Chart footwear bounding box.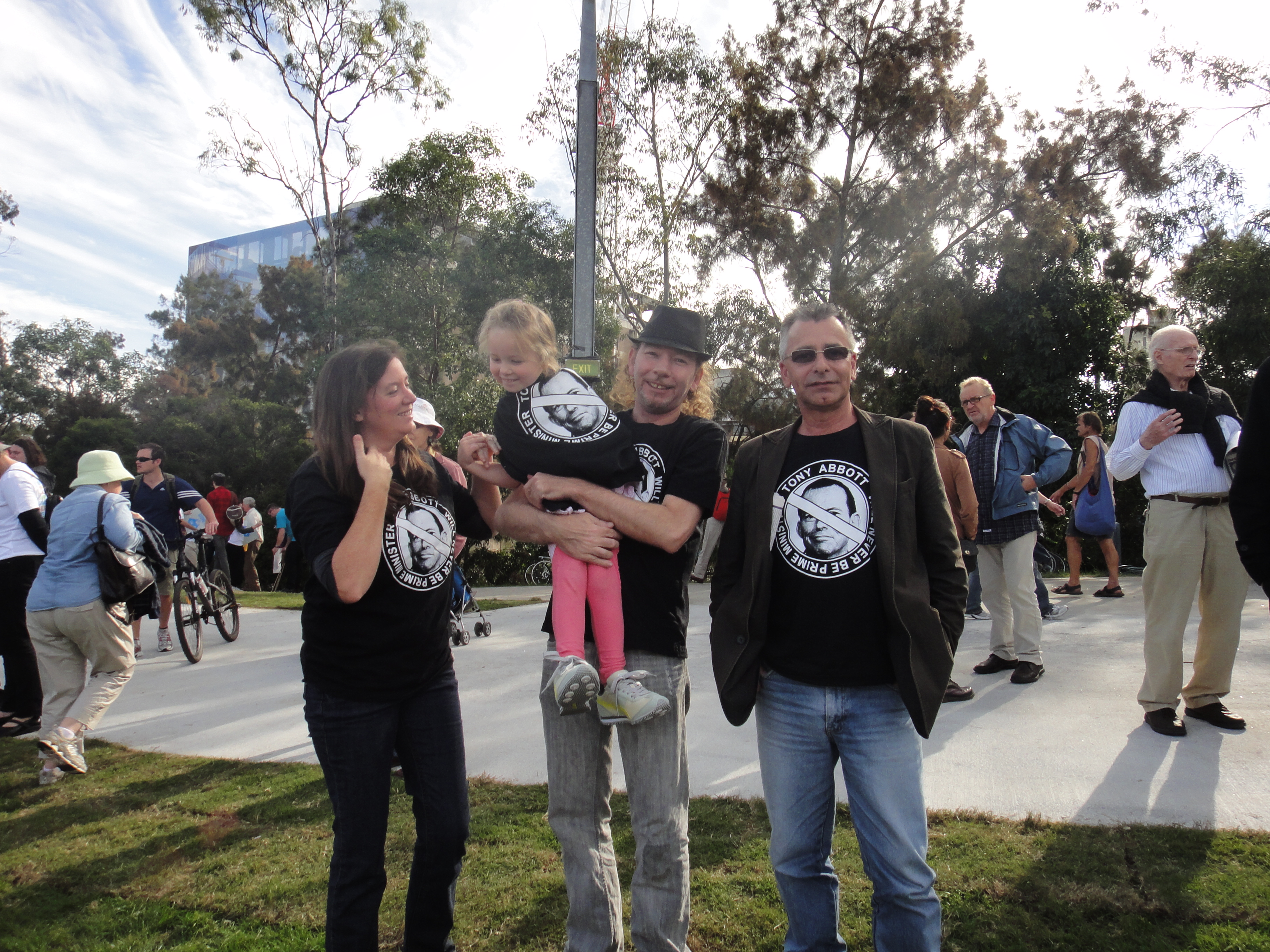
Charted: (207, 231, 234, 251).
